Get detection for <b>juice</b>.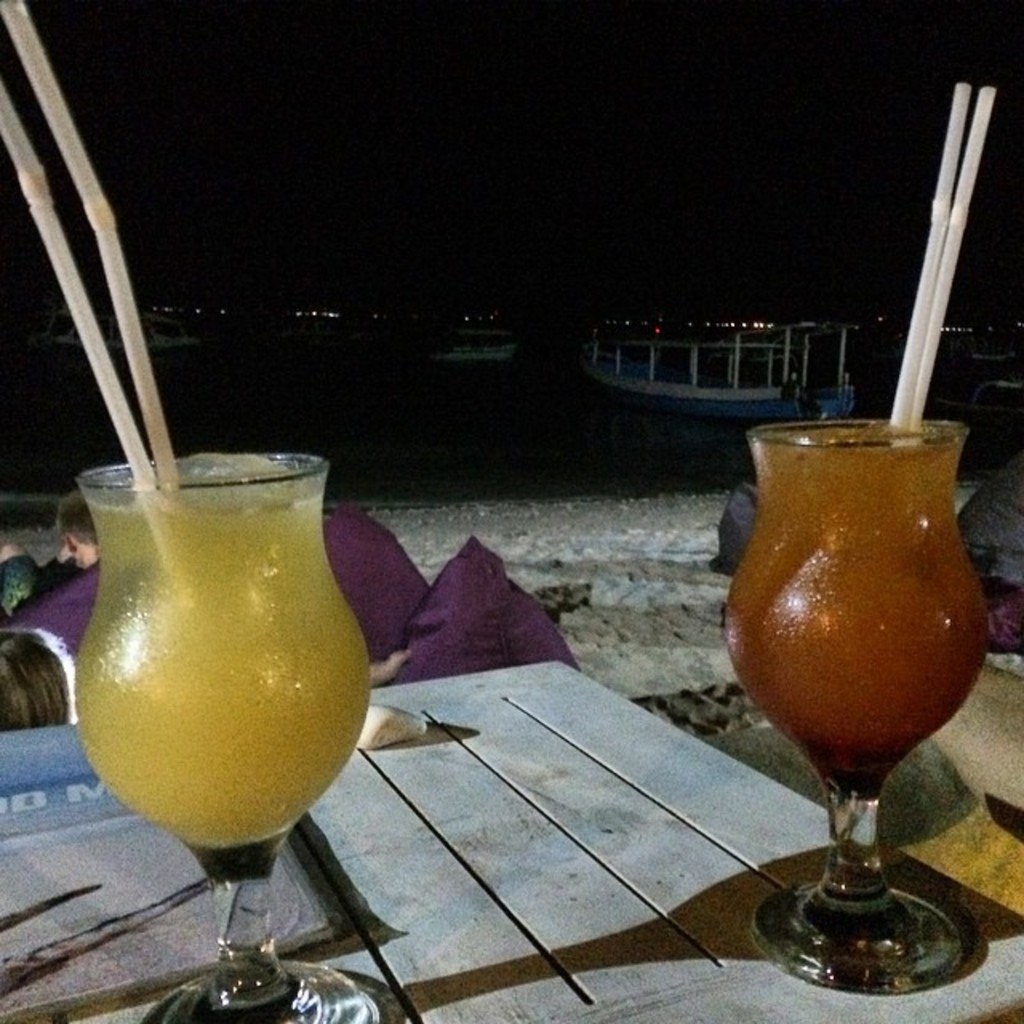
Detection: bbox=[72, 461, 371, 846].
